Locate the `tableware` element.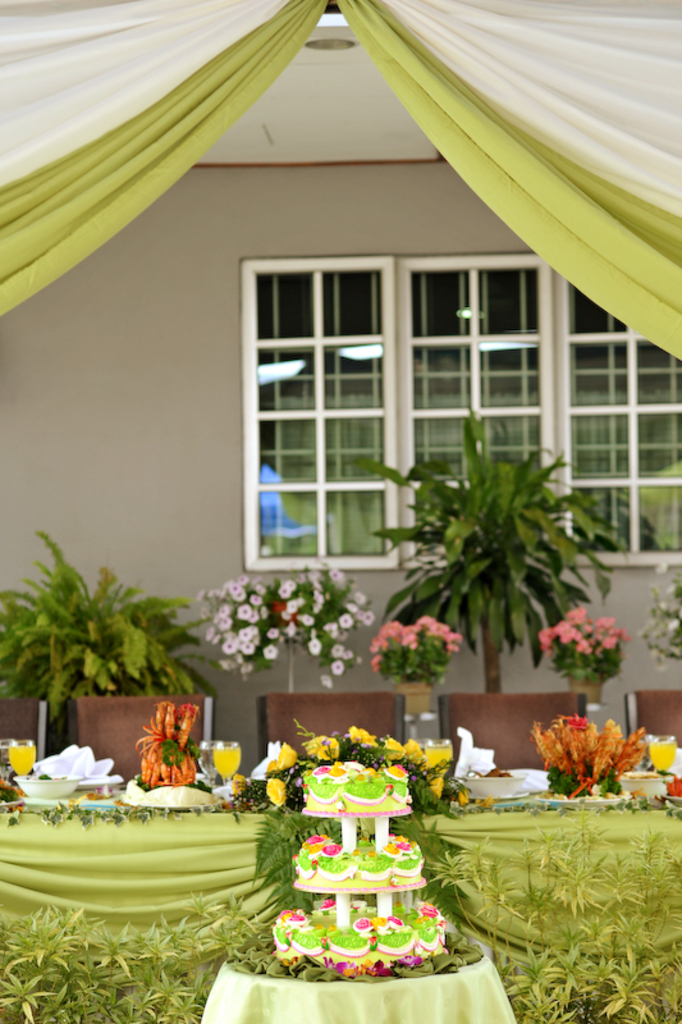
Element bbox: region(10, 772, 73, 801).
